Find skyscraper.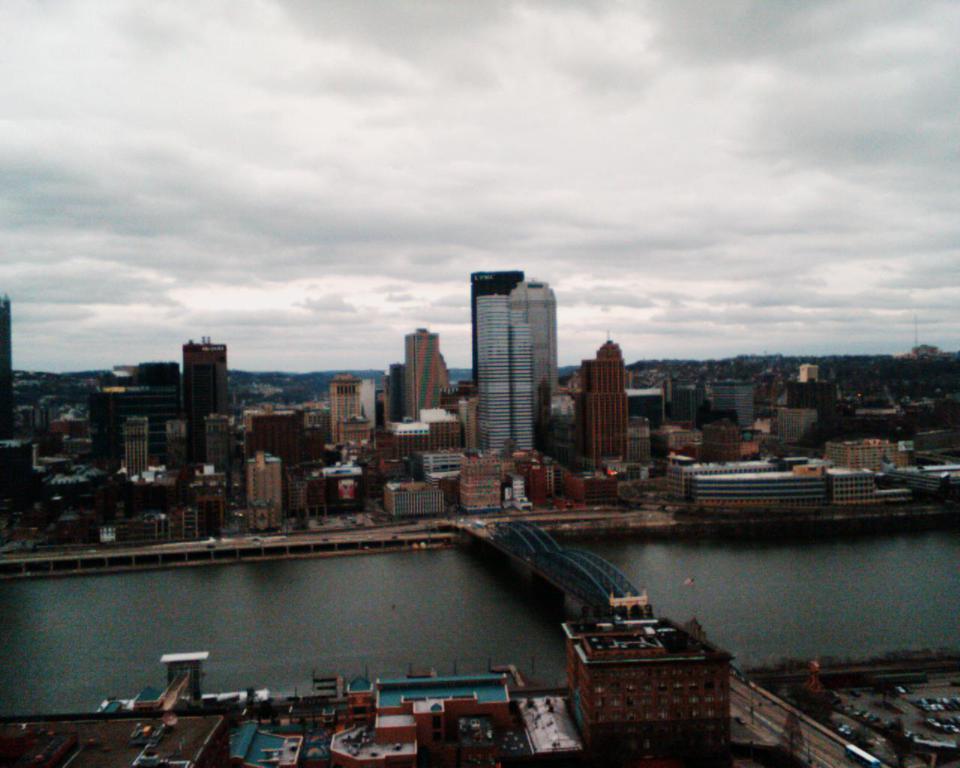
select_region(0, 299, 14, 438).
